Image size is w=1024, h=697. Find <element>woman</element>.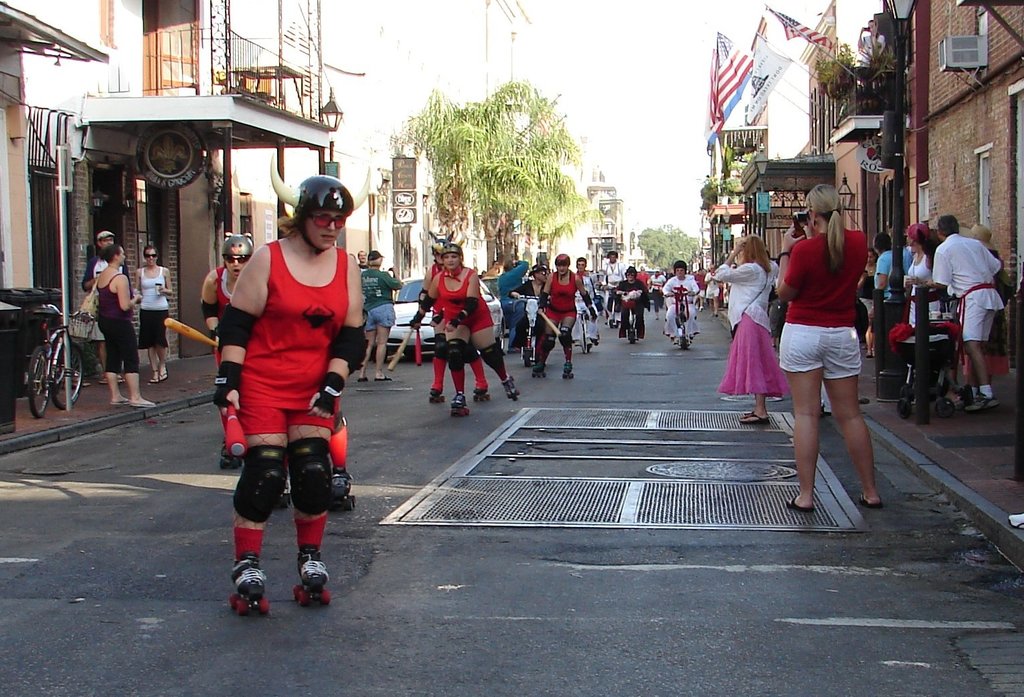
l=855, t=250, r=879, b=358.
